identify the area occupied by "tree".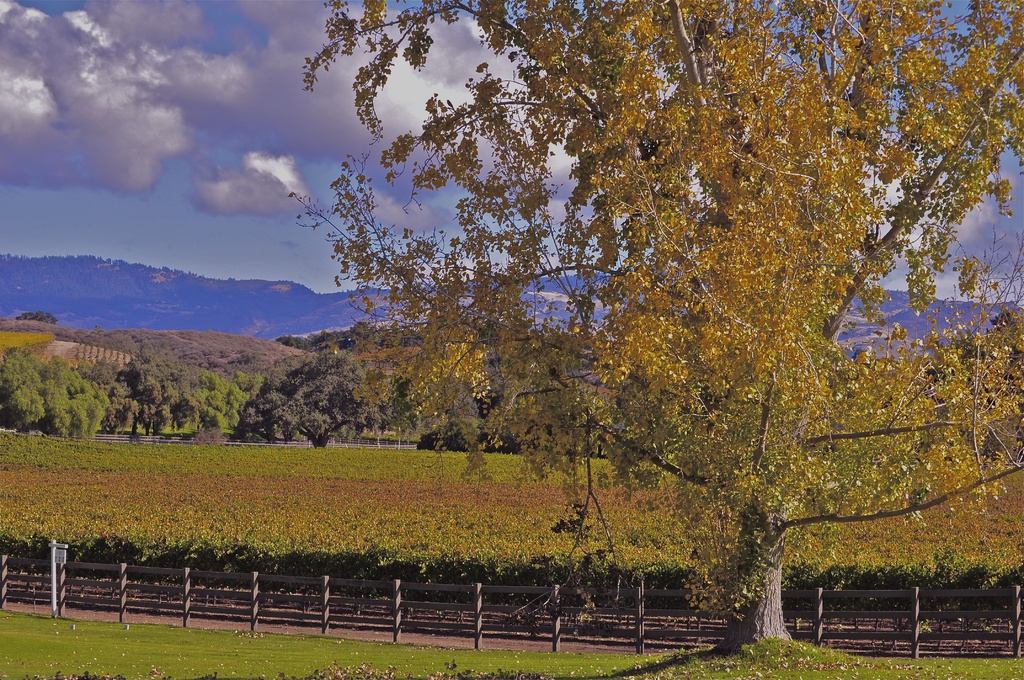
Area: select_region(238, 21, 1002, 620).
